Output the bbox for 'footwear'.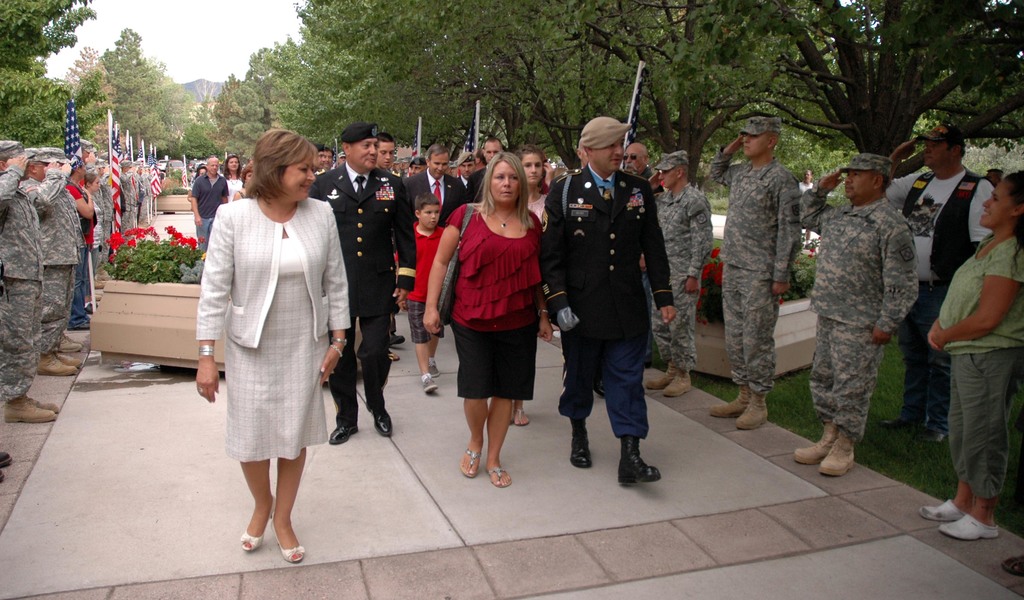
locate(918, 499, 960, 527).
